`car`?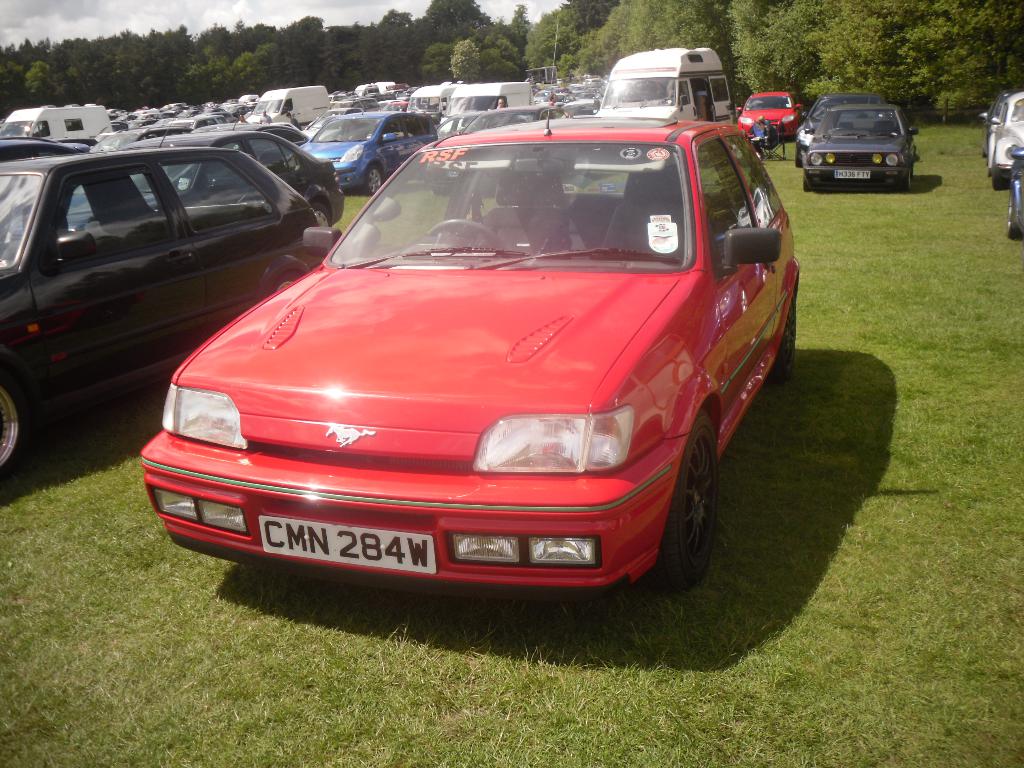
[x1=977, y1=87, x2=1023, y2=157]
